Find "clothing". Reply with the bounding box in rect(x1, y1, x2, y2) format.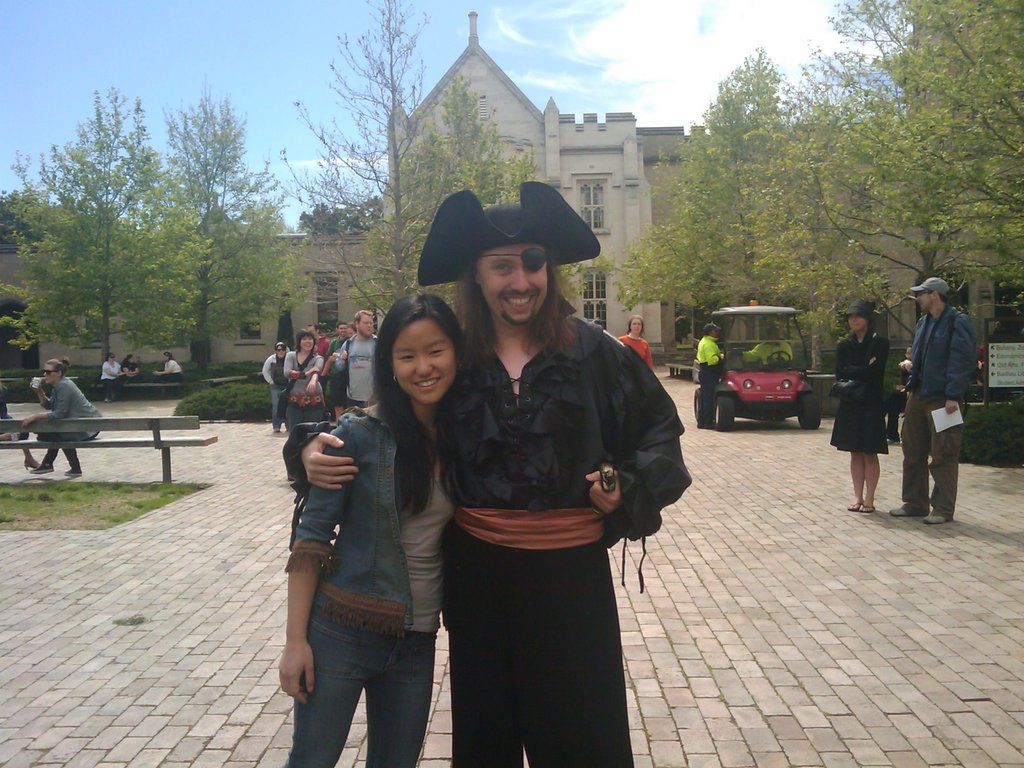
rect(909, 270, 956, 301).
